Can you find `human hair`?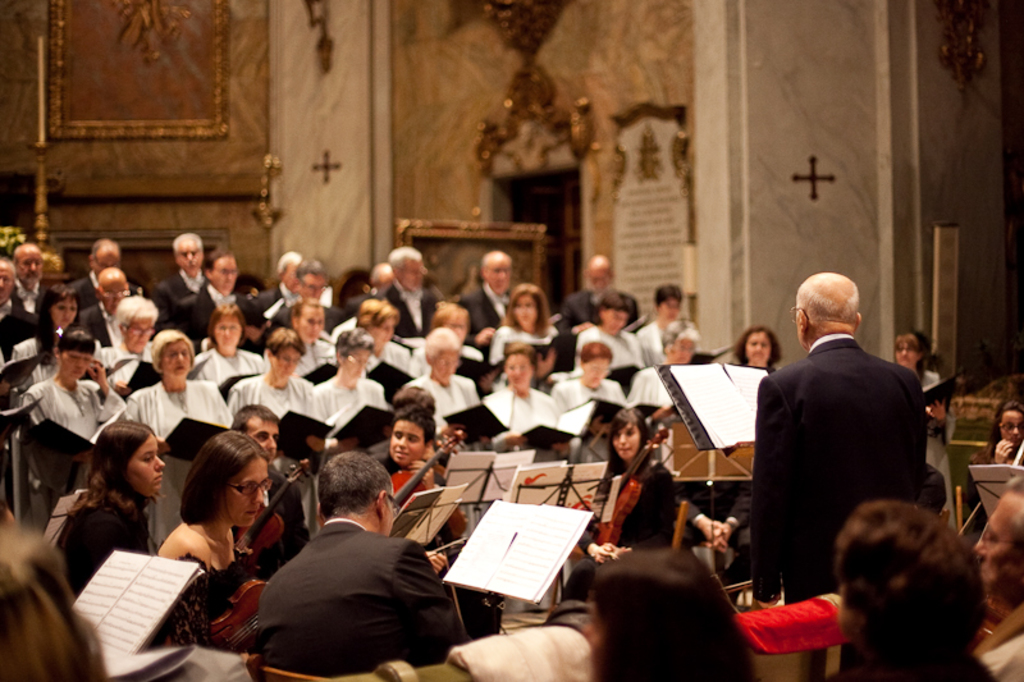
Yes, bounding box: pyautogui.locateOnScreen(499, 282, 550, 338).
